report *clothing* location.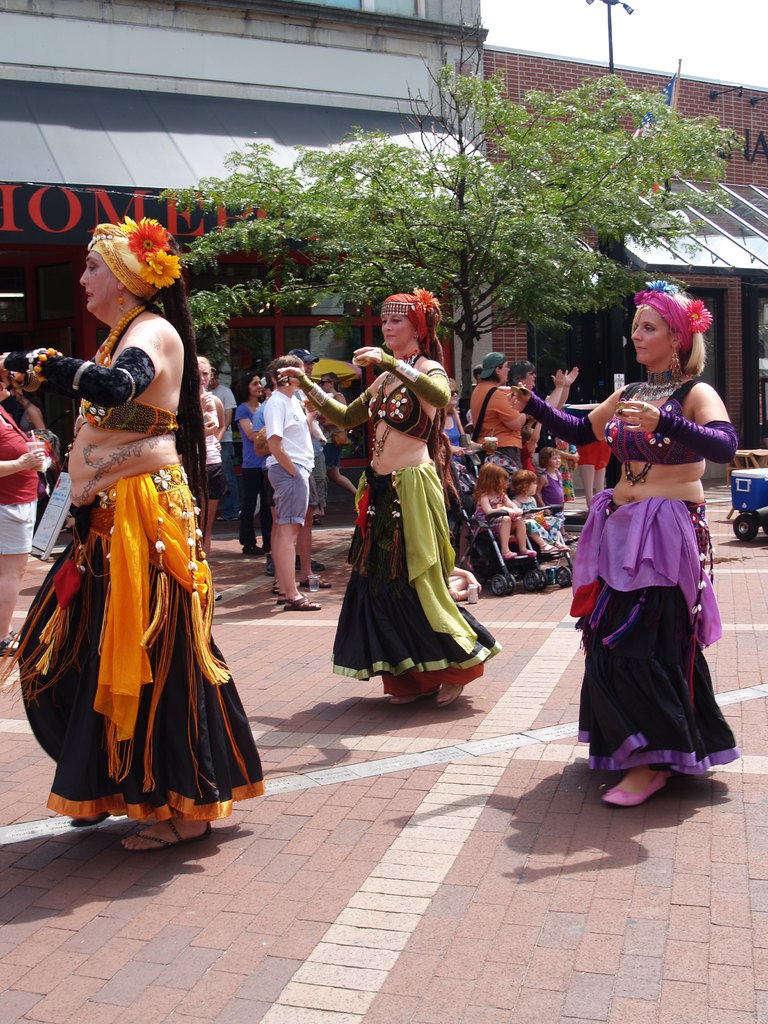
Report: [x1=2, y1=304, x2=257, y2=829].
